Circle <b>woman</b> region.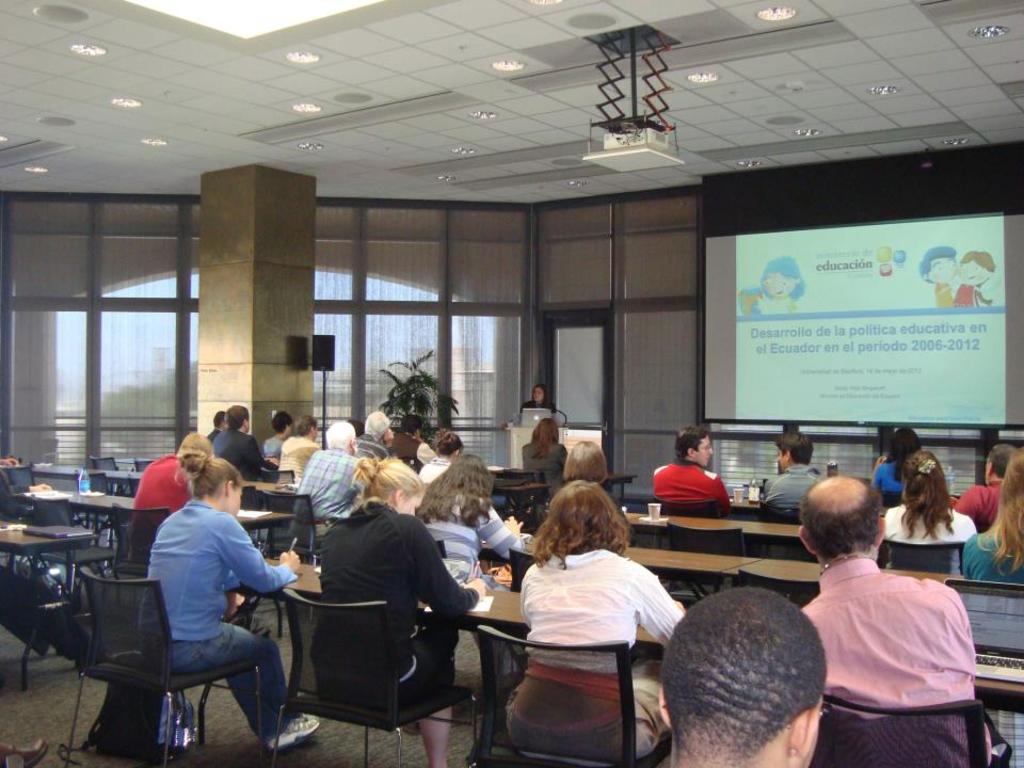
Region: box(961, 439, 1023, 599).
